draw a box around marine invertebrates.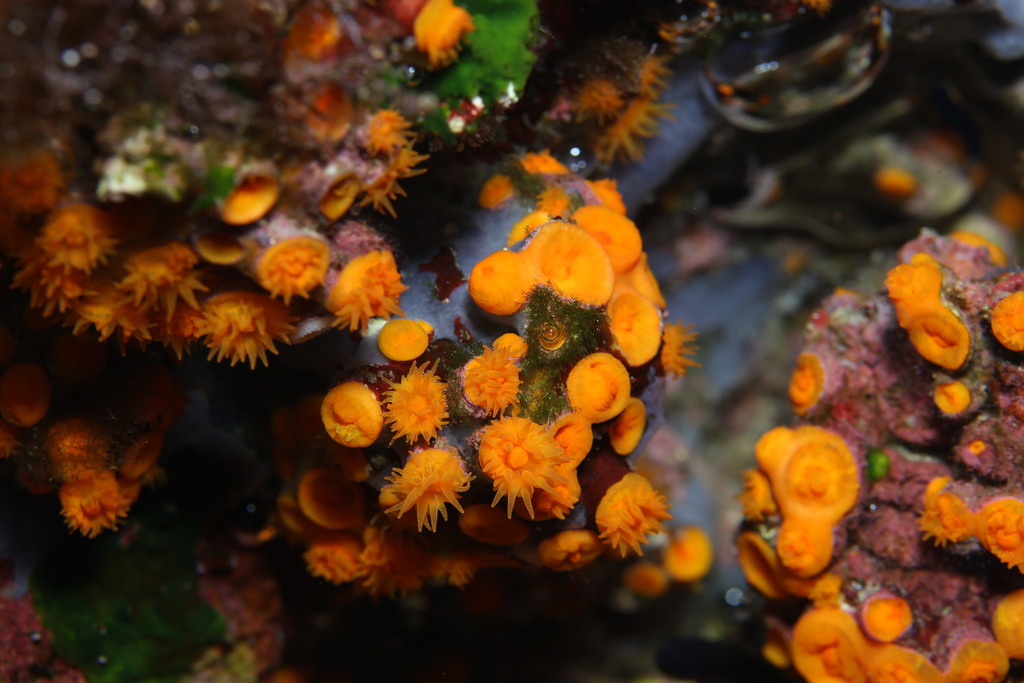
851:573:915:654.
